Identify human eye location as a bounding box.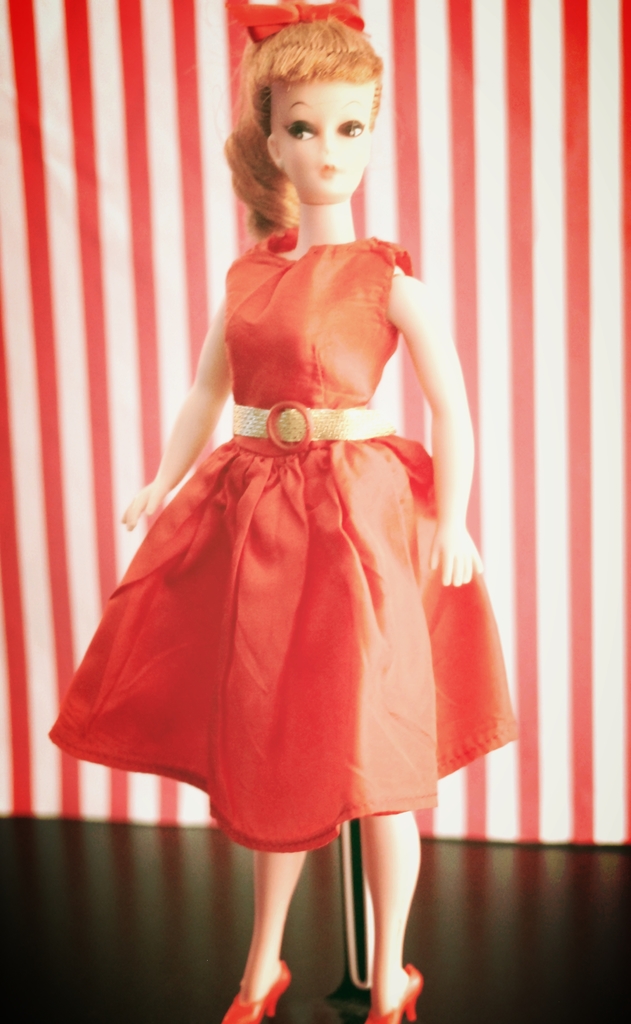
[x1=331, y1=113, x2=364, y2=139].
